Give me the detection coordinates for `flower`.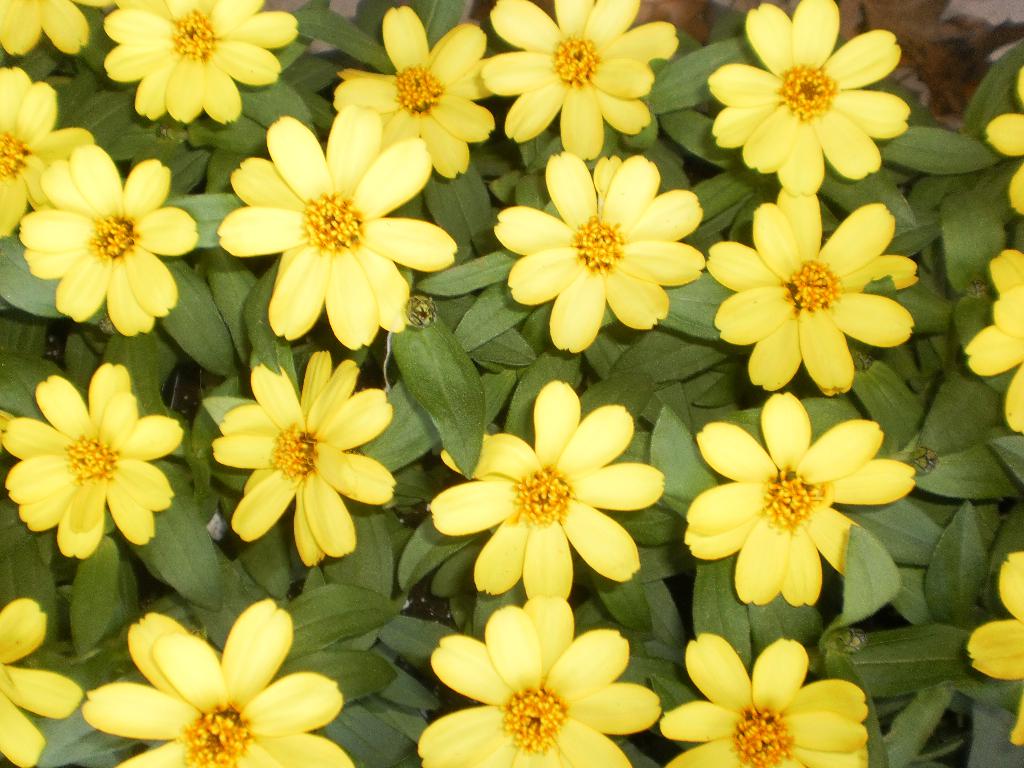
[left=487, top=152, right=708, bottom=360].
